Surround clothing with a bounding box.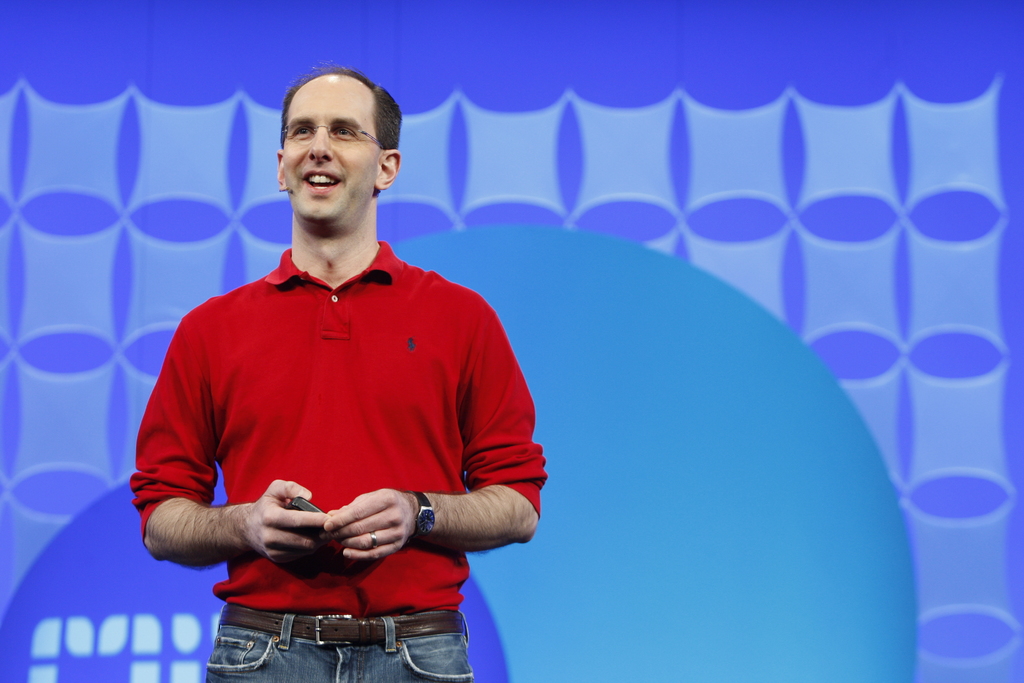
<region>131, 247, 548, 615</region>.
